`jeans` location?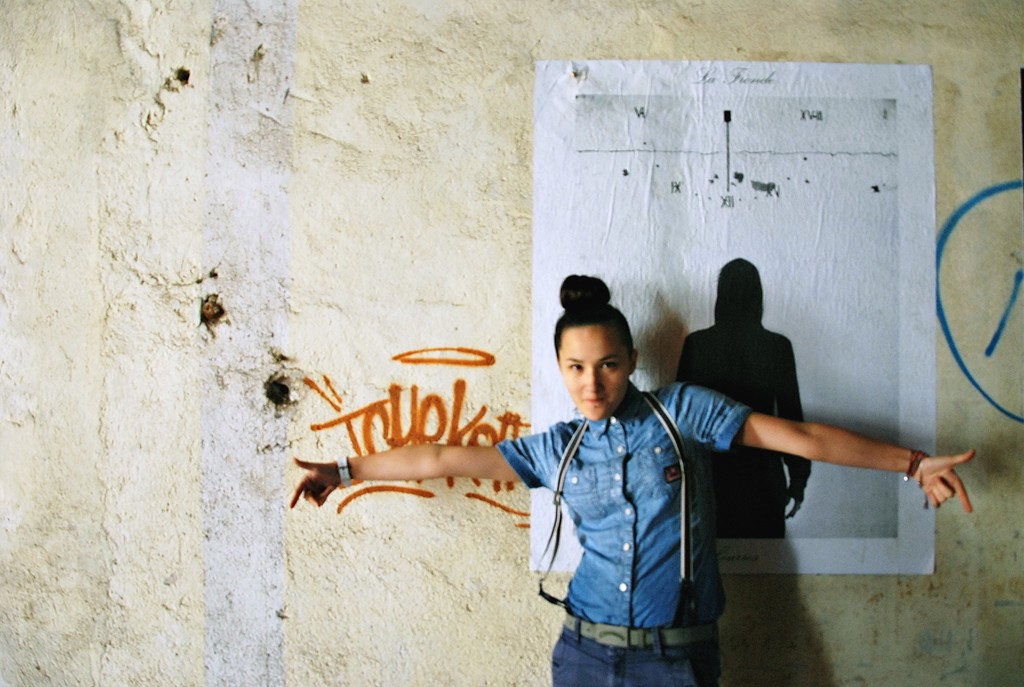
[x1=549, y1=625, x2=722, y2=686]
